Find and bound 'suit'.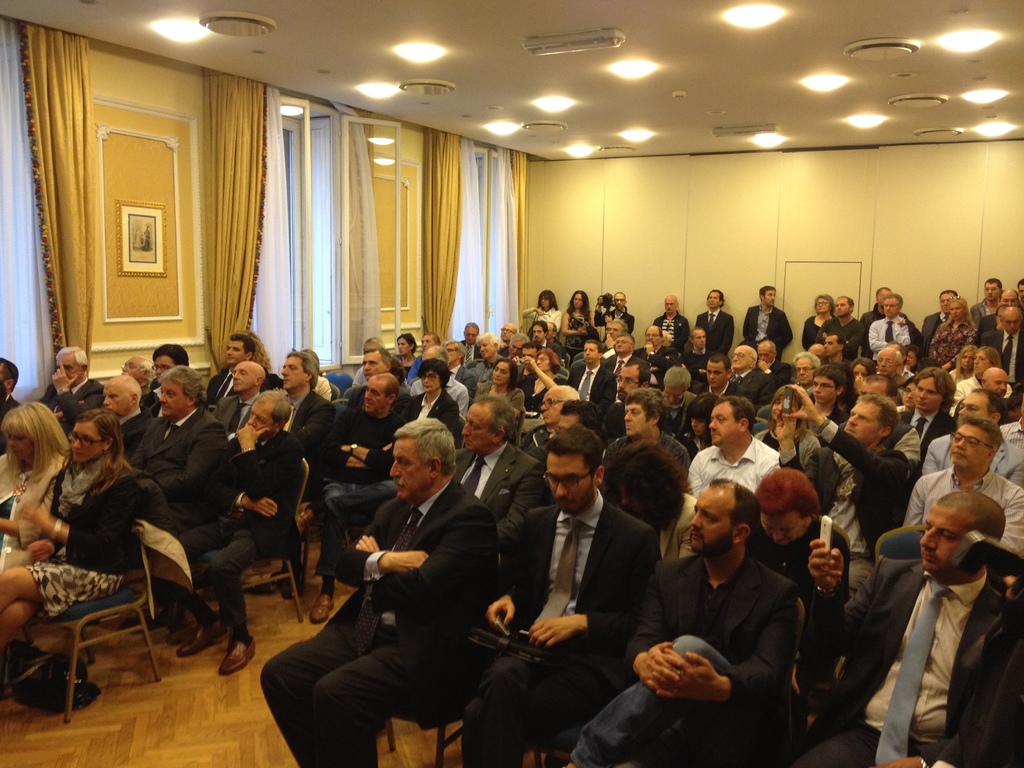
Bound: (left=206, top=365, right=237, bottom=404).
